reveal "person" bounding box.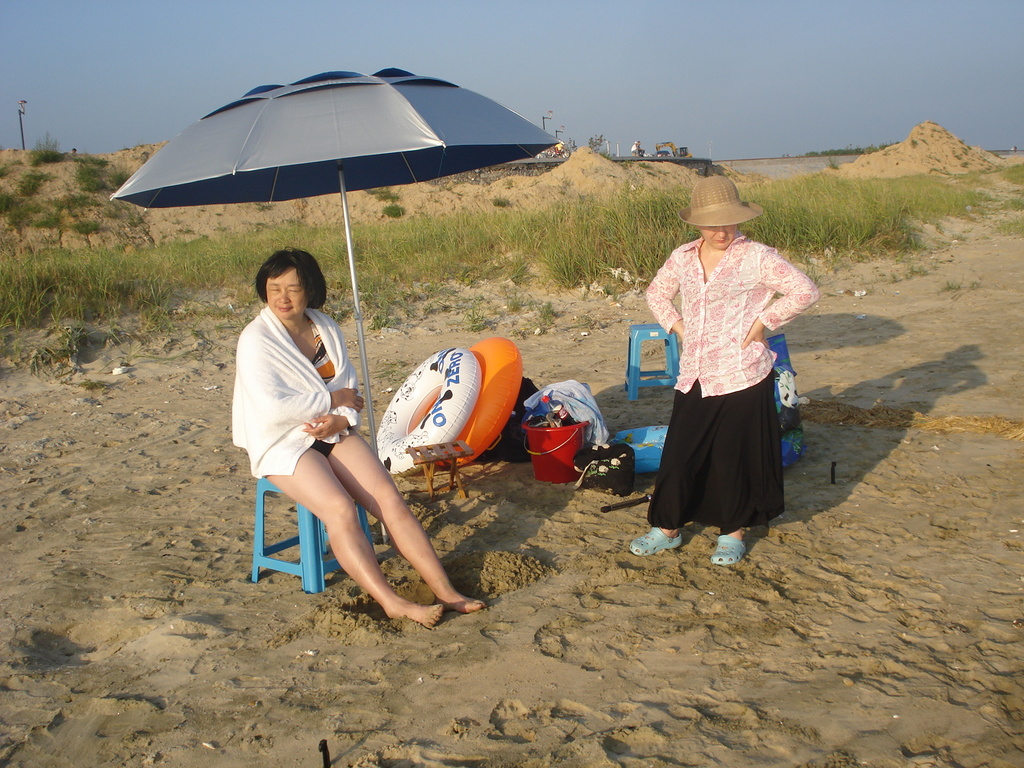
Revealed: [644, 167, 813, 566].
